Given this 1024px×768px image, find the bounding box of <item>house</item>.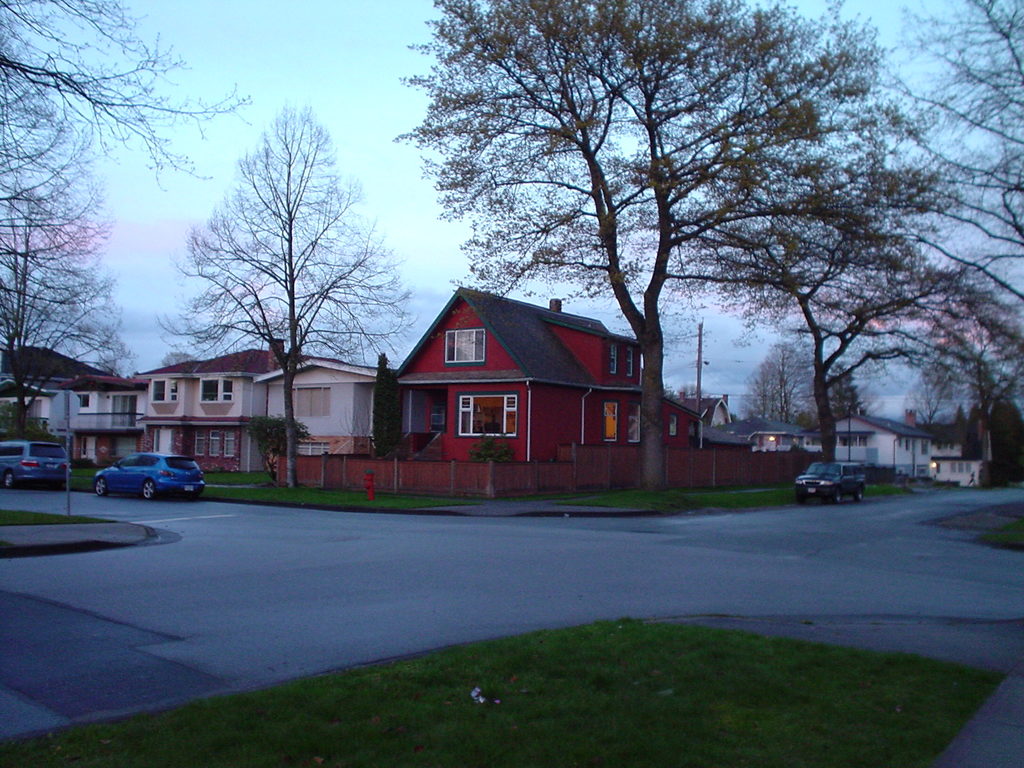
(left=680, top=395, right=749, bottom=449).
